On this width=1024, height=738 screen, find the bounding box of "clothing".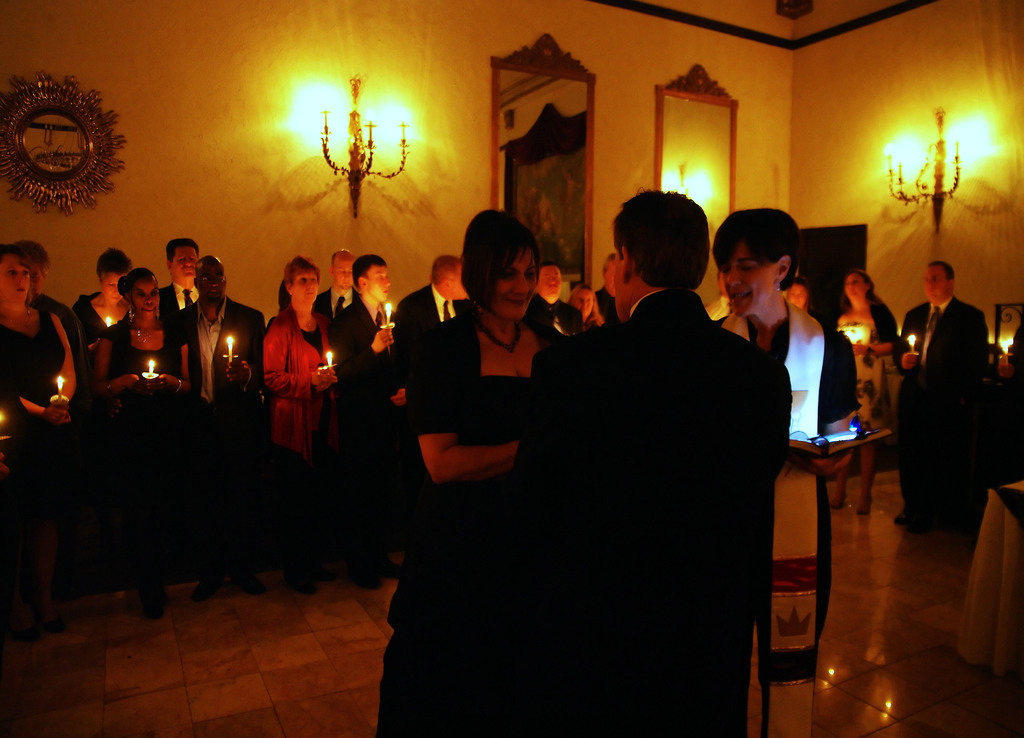
Bounding box: region(32, 296, 78, 356).
